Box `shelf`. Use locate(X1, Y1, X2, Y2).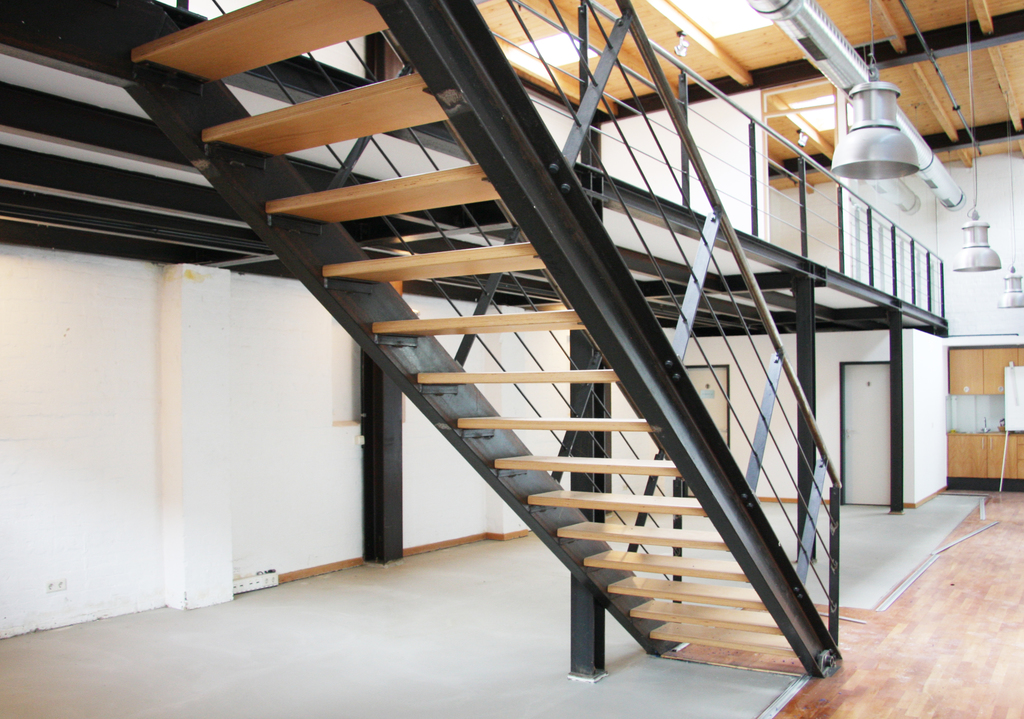
locate(938, 342, 1023, 492).
